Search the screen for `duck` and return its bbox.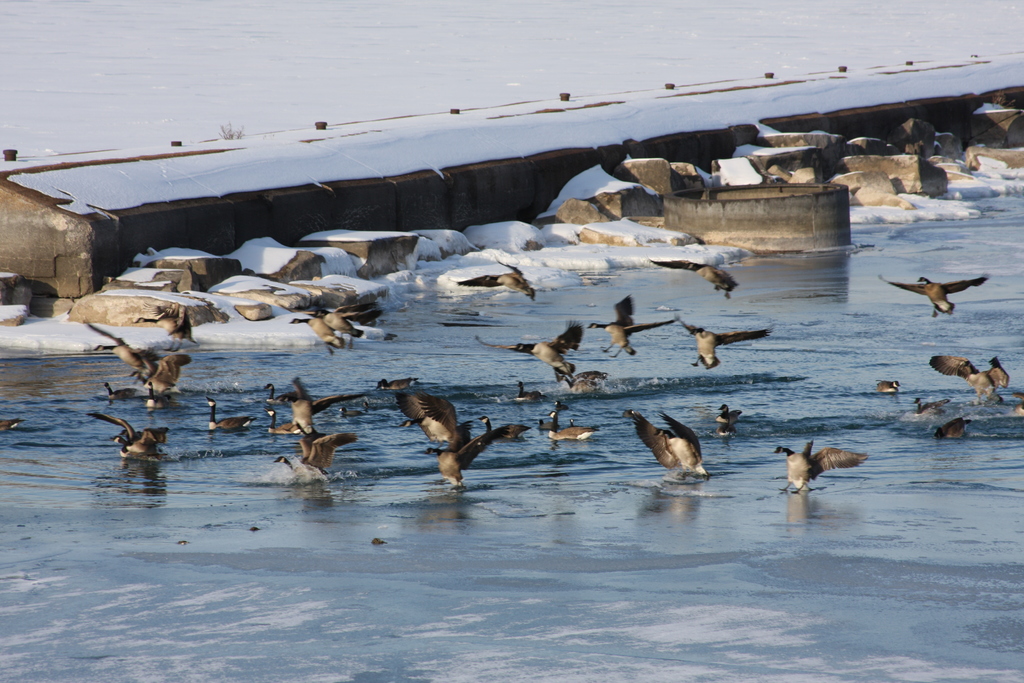
Found: x1=372 y1=381 x2=529 y2=493.
